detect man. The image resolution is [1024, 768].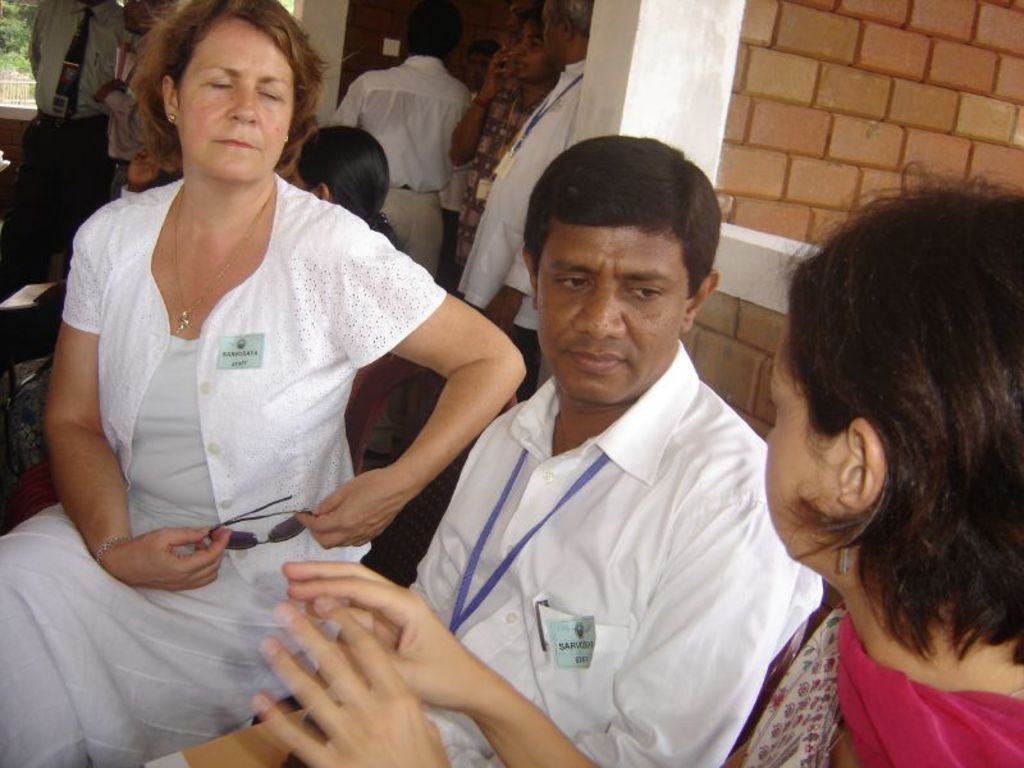
l=338, t=129, r=828, b=760.
